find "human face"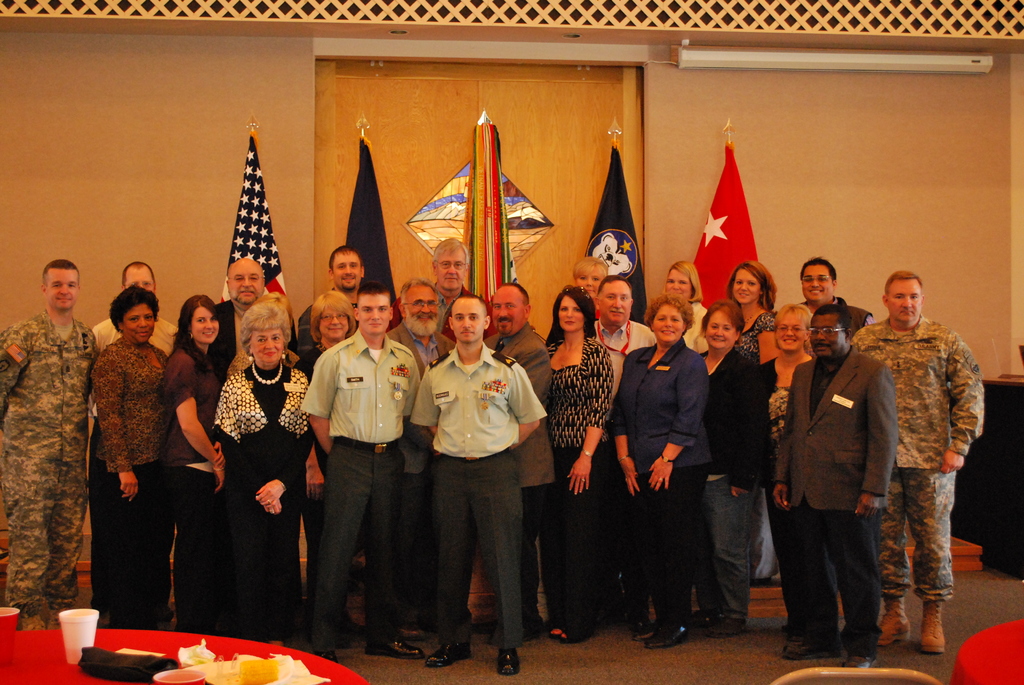
bbox=[406, 284, 439, 326]
